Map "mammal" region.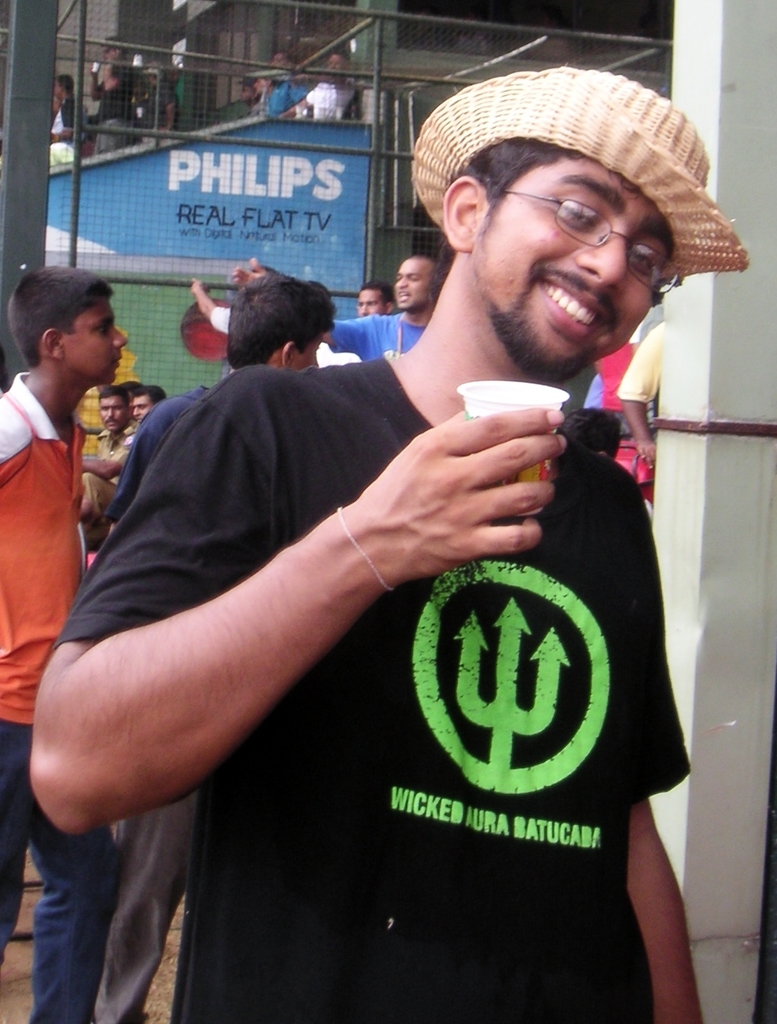
Mapped to {"left": 183, "top": 262, "right": 266, "bottom": 330}.
